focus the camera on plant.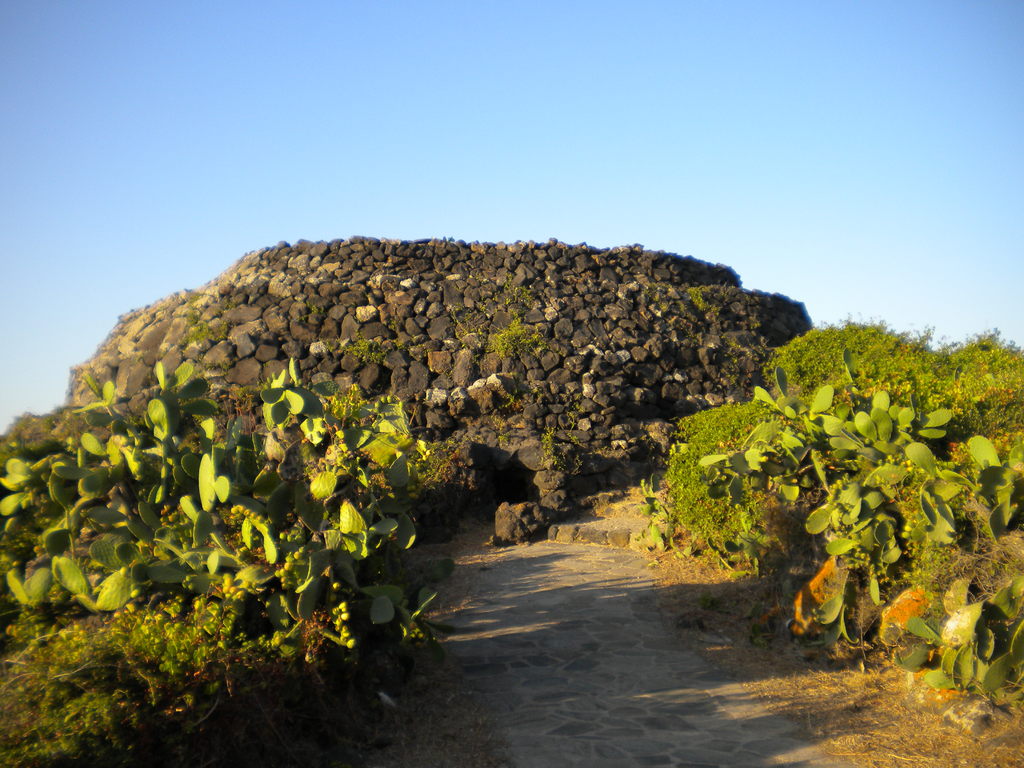
Focus region: [x1=386, y1=315, x2=397, y2=329].
